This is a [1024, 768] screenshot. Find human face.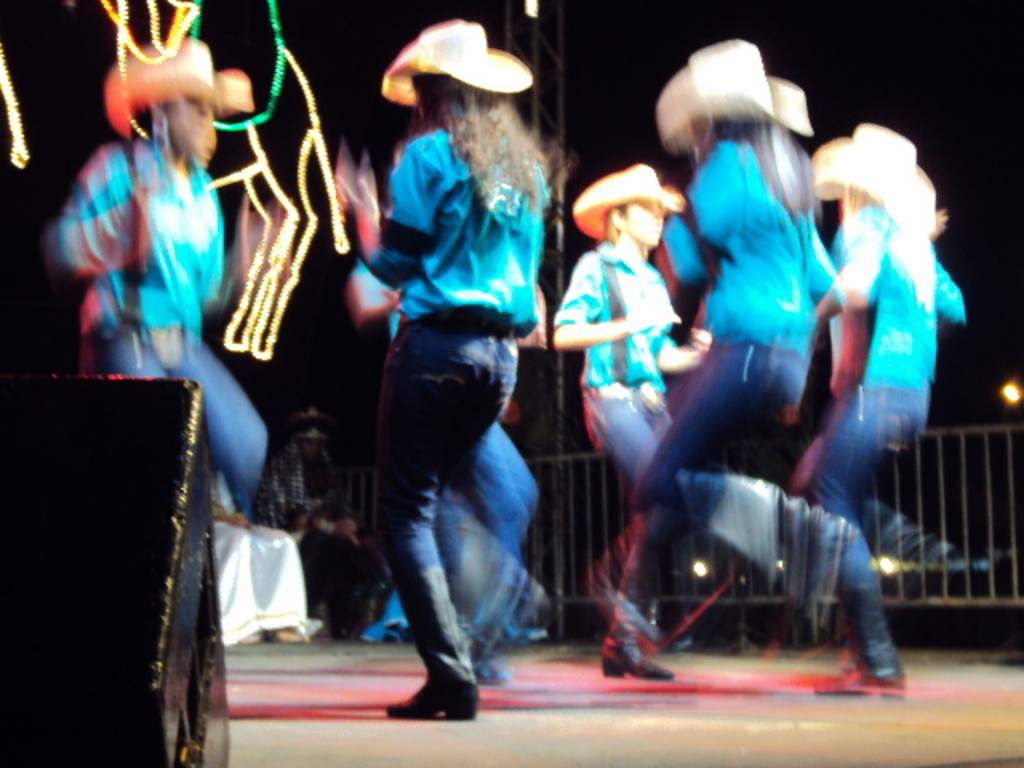
Bounding box: 611:194:674:254.
